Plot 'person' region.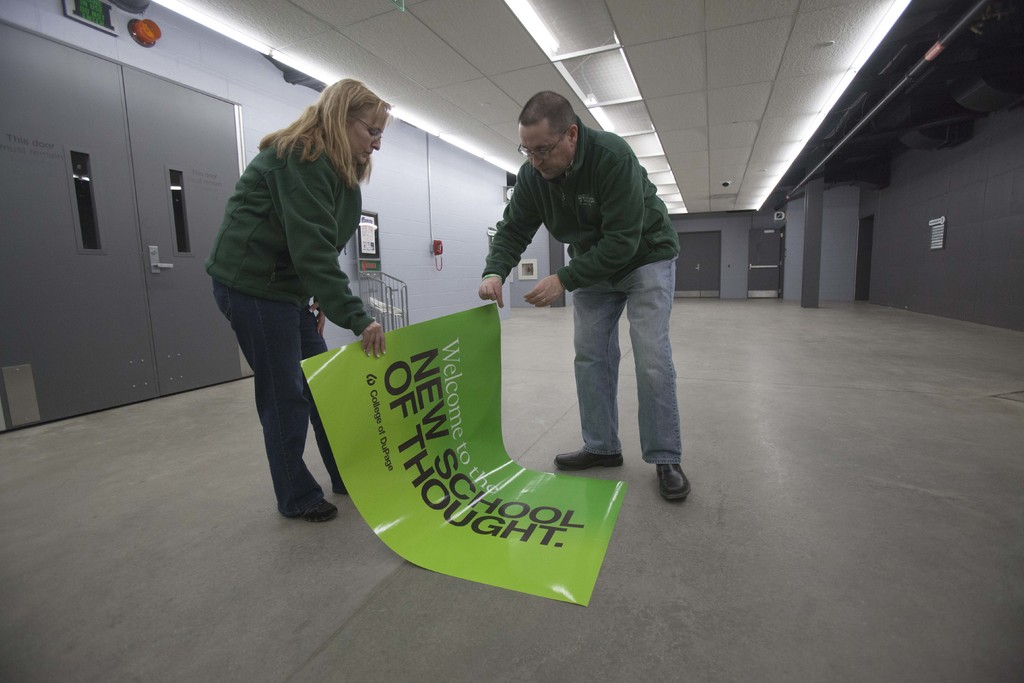
Plotted at {"left": 483, "top": 94, "right": 681, "bottom": 500}.
